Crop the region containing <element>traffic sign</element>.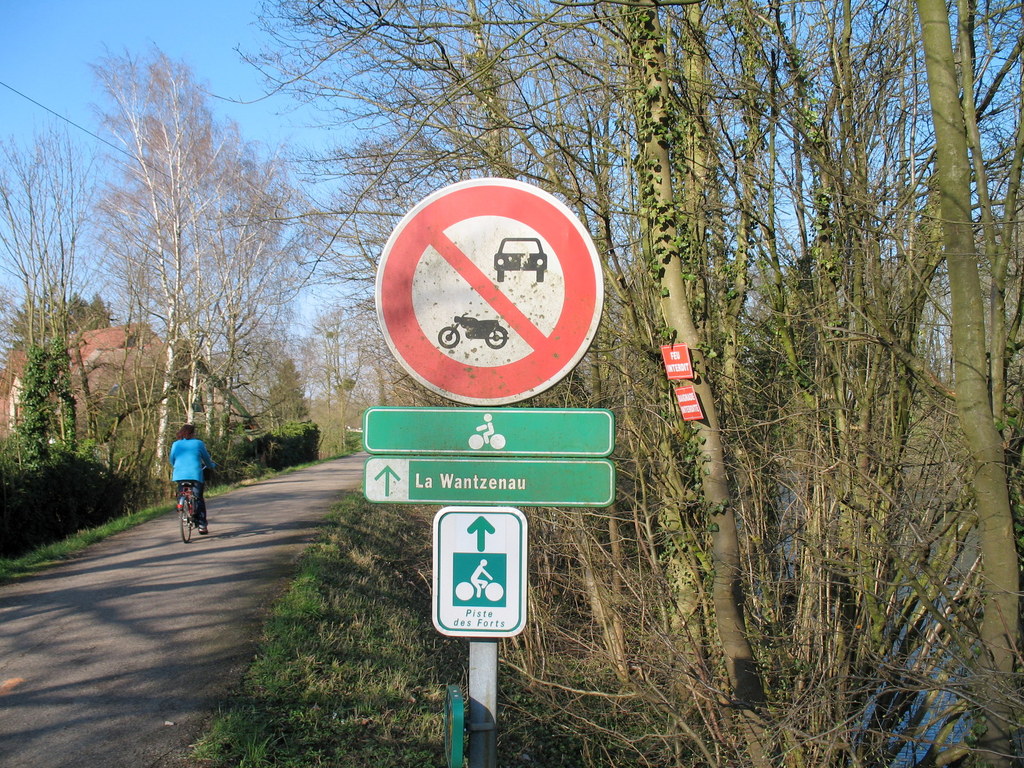
Crop region: region(370, 176, 605, 404).
